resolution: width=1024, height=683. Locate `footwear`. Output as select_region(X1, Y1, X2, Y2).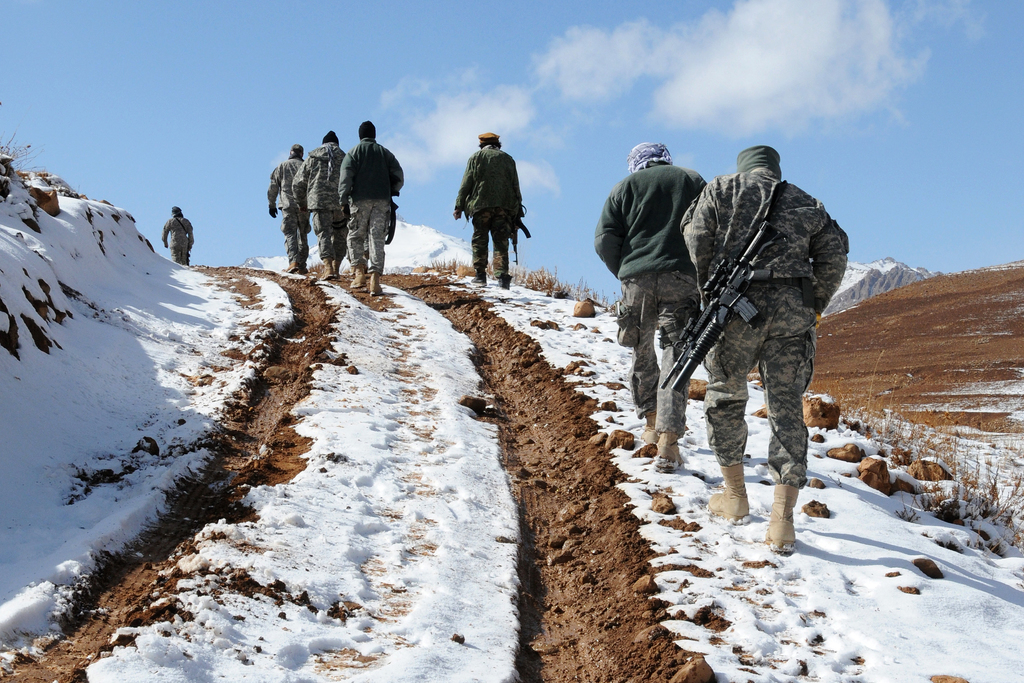
select_region(498, 278, 511, 292).
